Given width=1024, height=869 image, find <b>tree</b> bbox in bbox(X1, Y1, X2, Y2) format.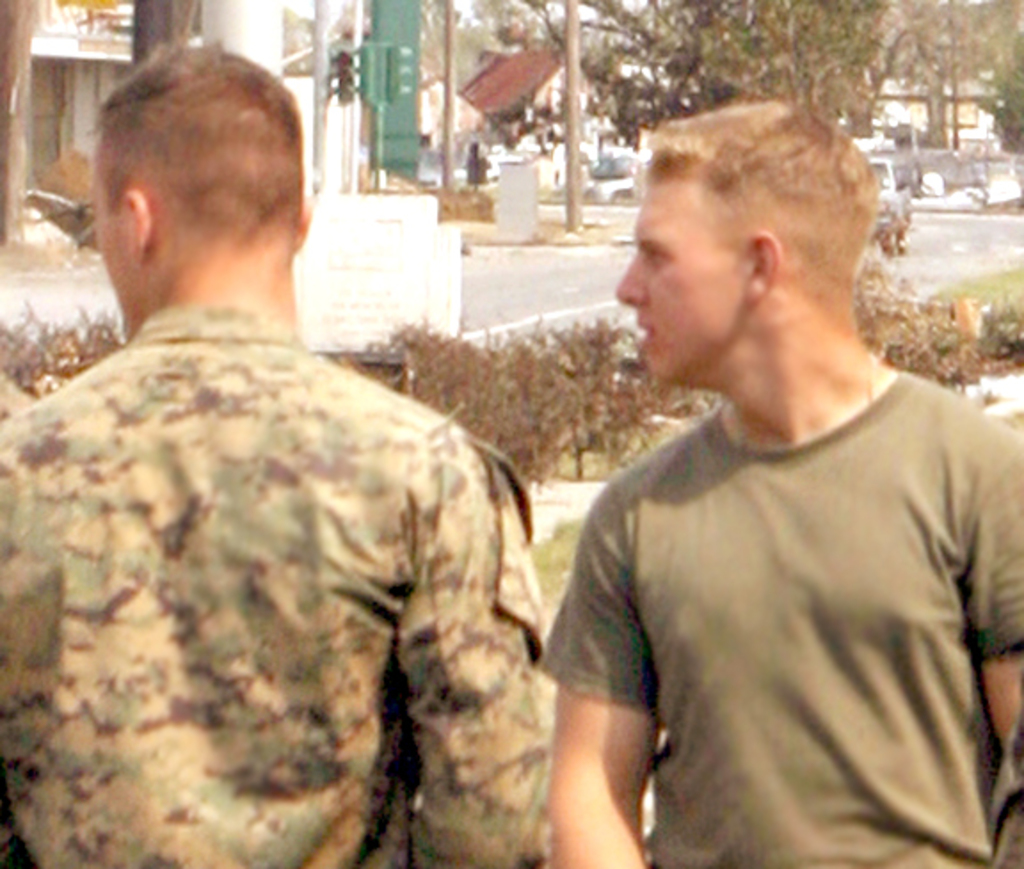
bbox(969, 37, 1022, 158).
